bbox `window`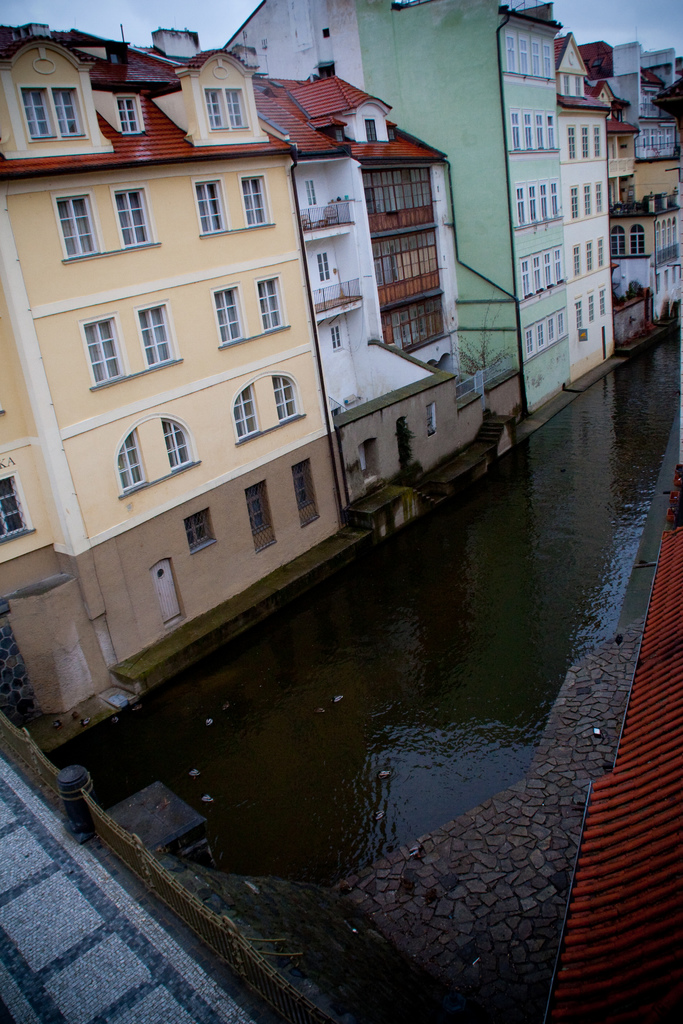
locate(582, 124, 593, 162)
